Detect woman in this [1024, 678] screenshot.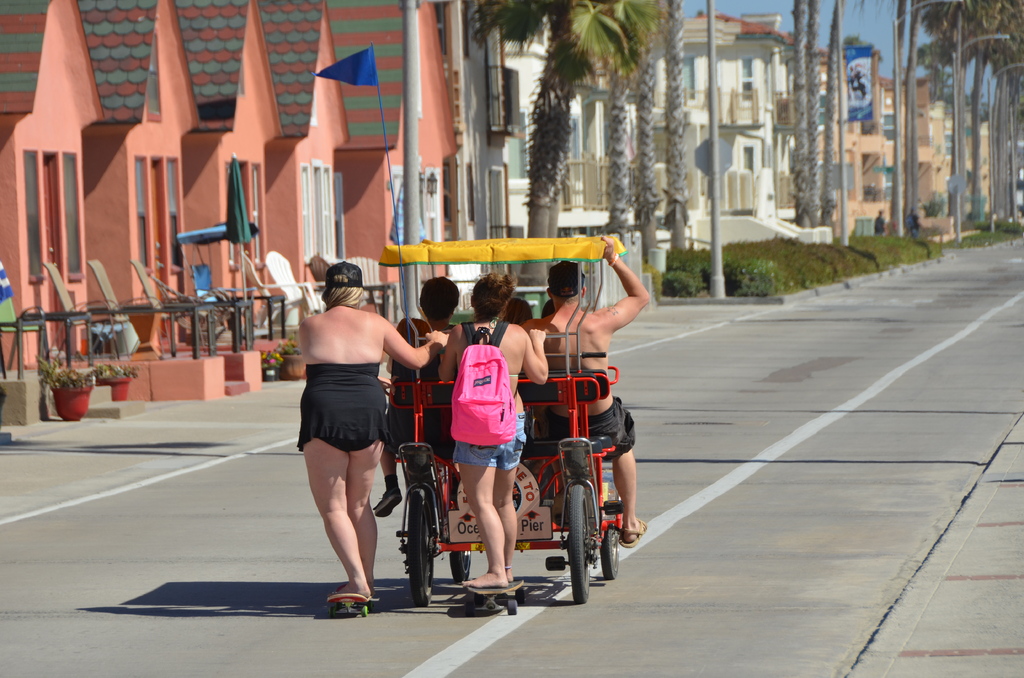
Detection: (434, 268, 551, 593).
